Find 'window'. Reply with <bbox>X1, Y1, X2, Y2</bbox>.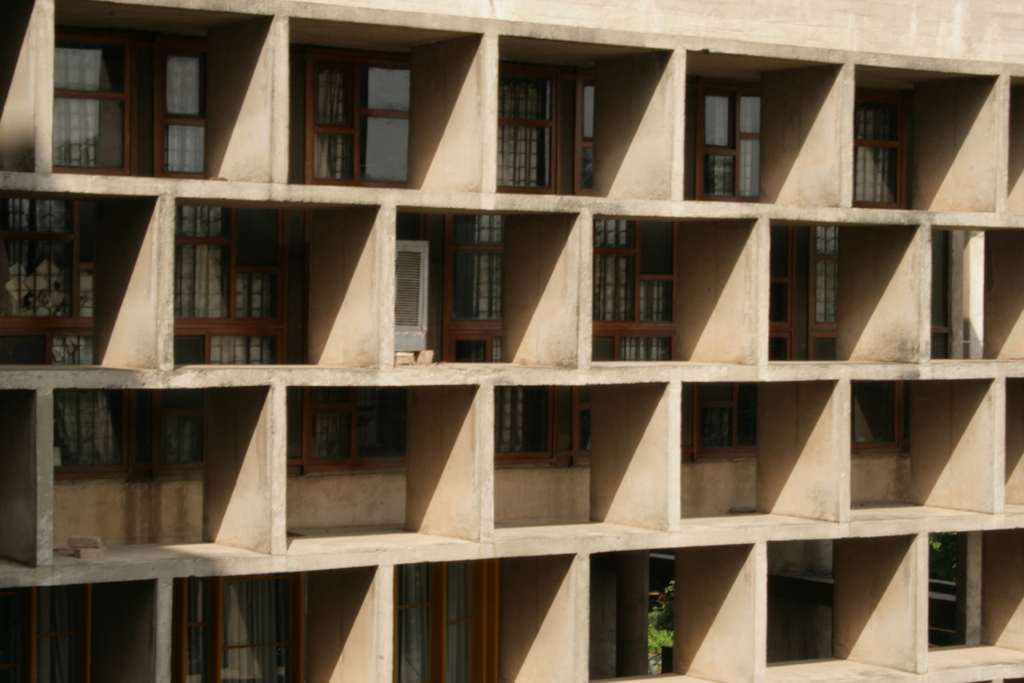
<bbox>0, 591, 94, 682</bbox>.
